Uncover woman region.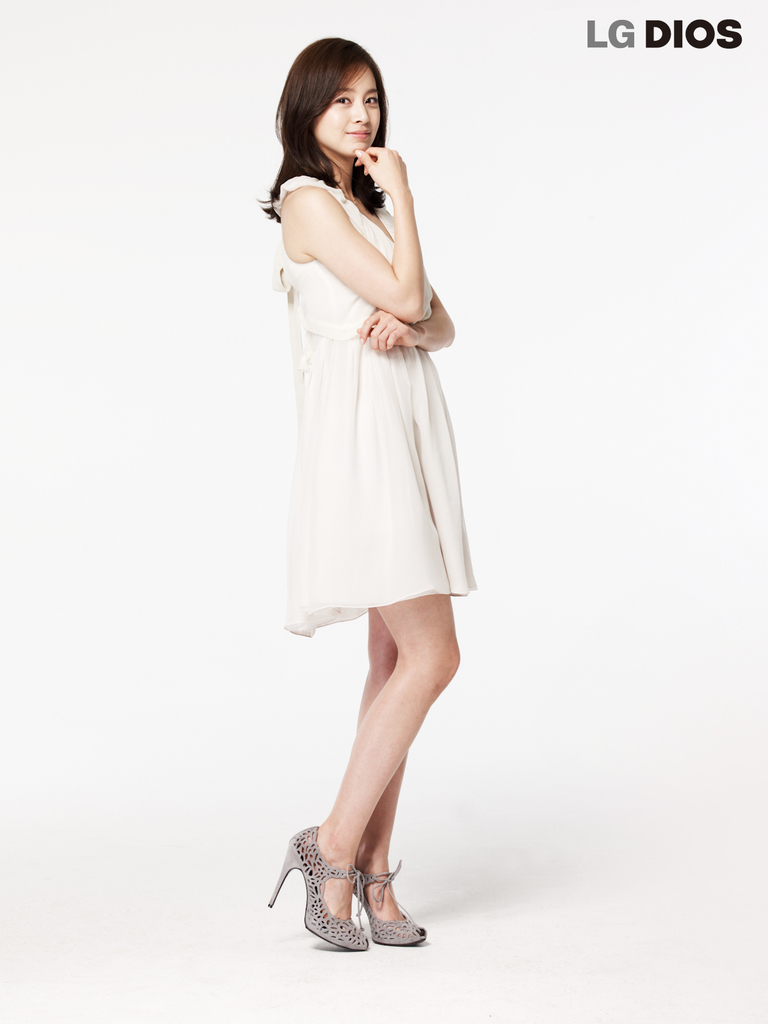
Uncovered: bbox=[255, 48, 479, 840].
